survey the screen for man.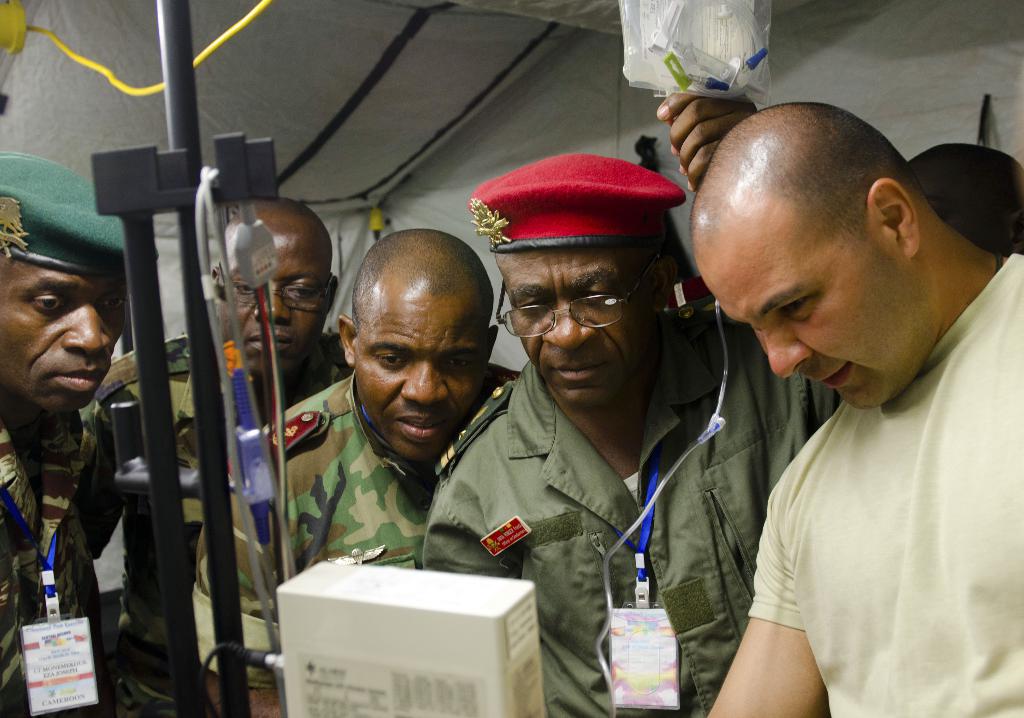
Survey found: {"left": 93, "top": 216, "right": 237, "bottom": 529}.
